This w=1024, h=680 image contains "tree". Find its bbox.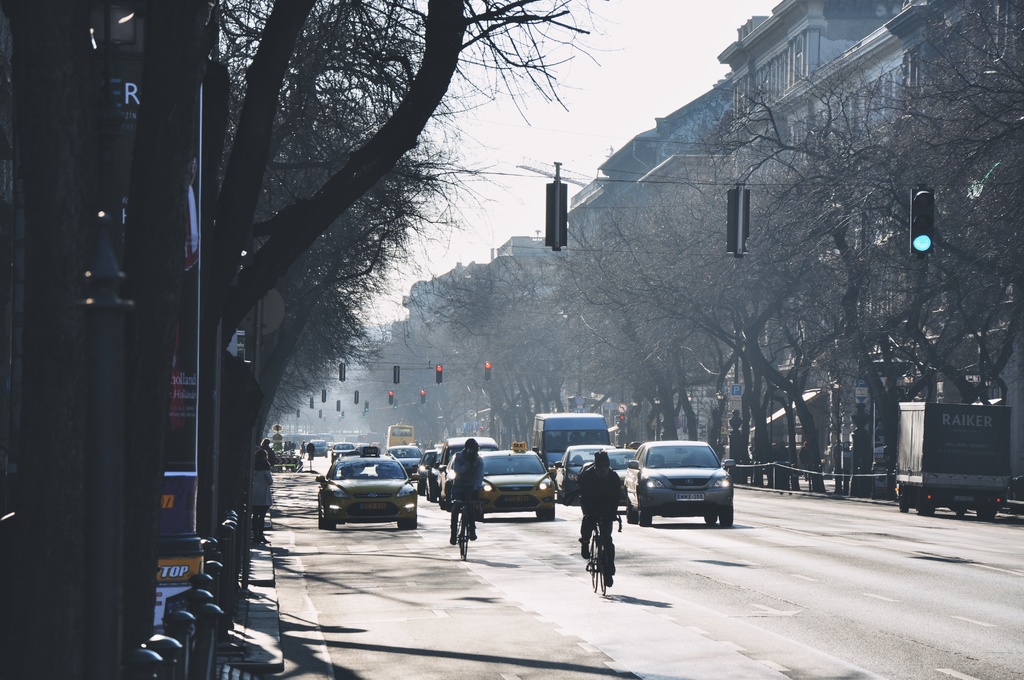
{"left": 520, "top": 216, "right": 698, "bottom": 457}.
